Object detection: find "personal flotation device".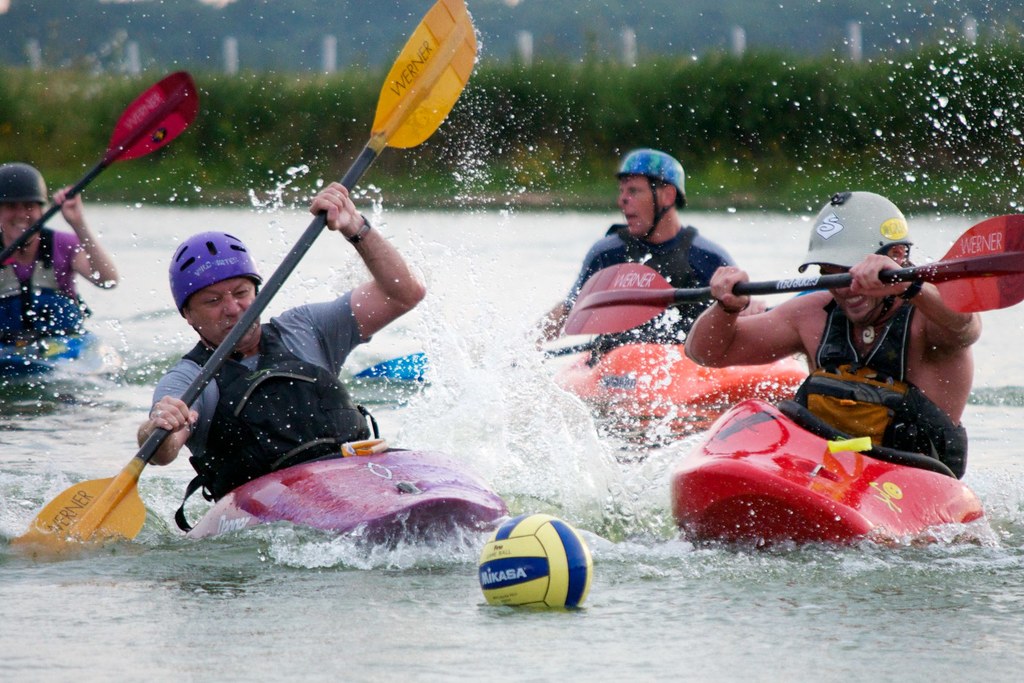
{"left": 586, "top": 215, "right": 704, "bottom": 334}.
